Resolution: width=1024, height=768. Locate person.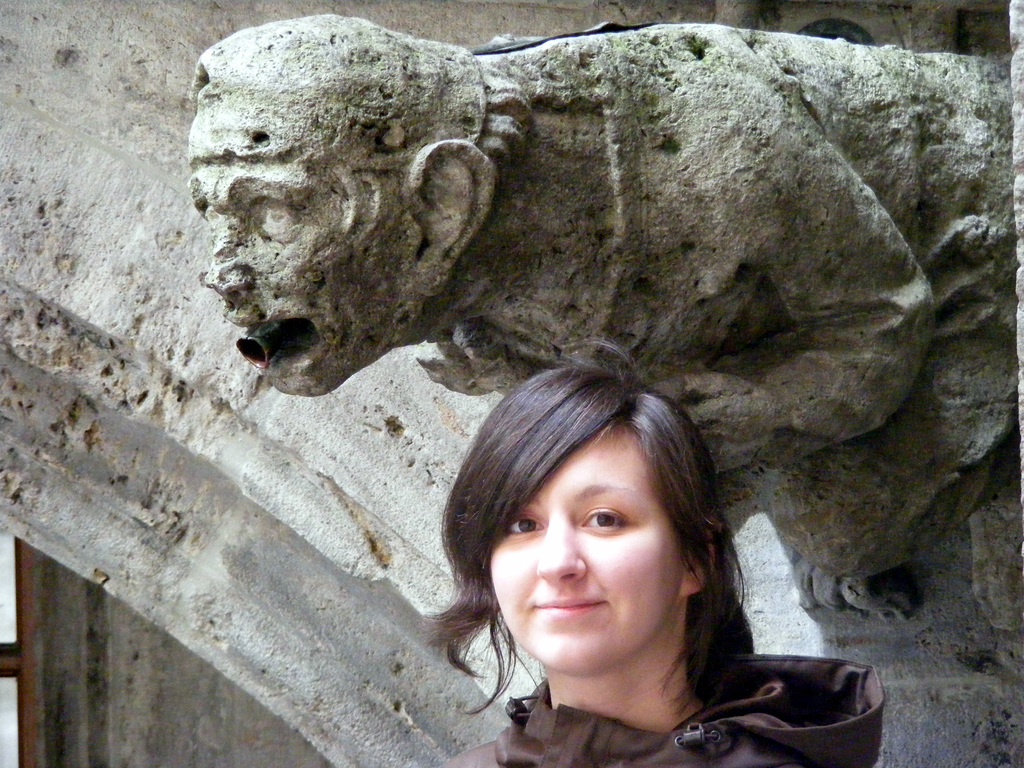
[x1=419, y1=338, x2=815, y2=767].
